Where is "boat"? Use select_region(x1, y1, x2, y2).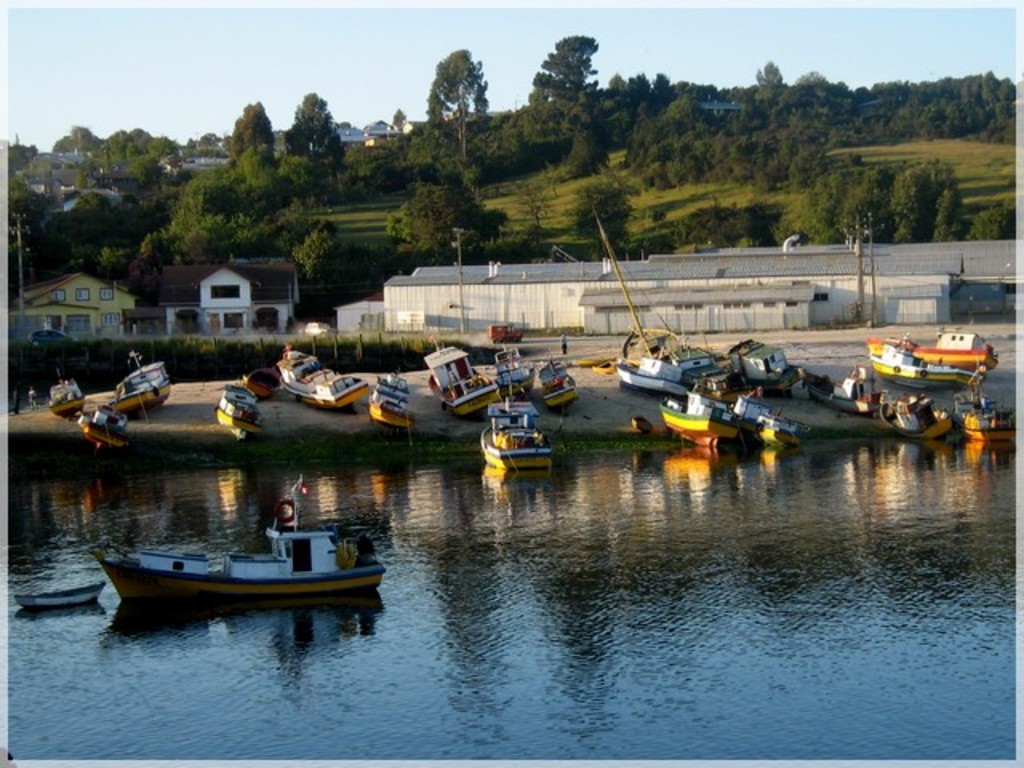
select_region(83, 496, 394, 626).
